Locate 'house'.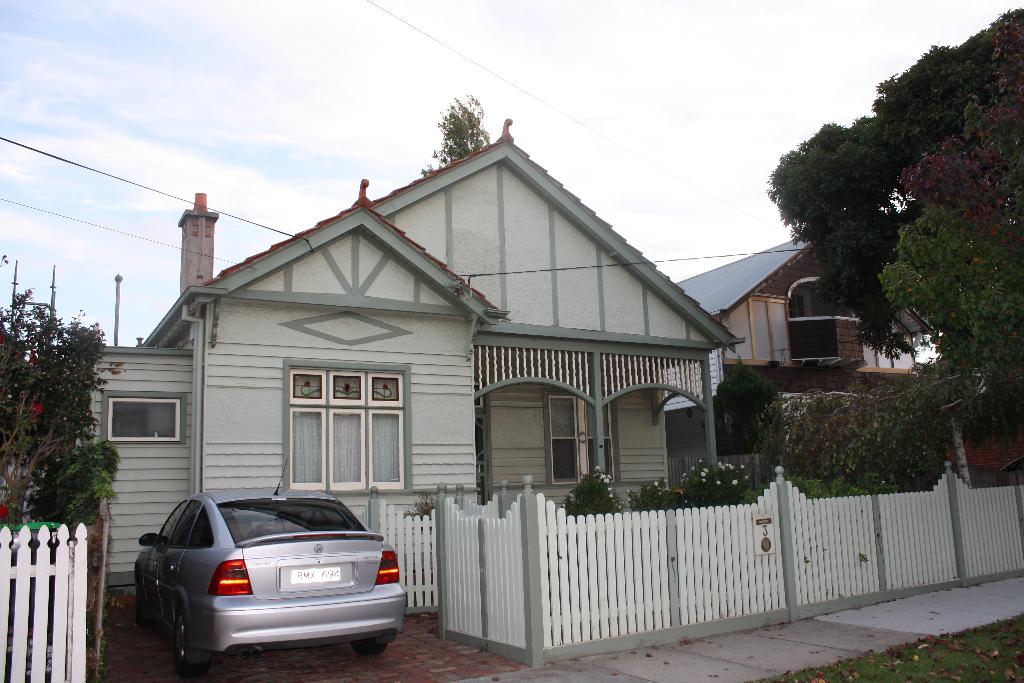
Bounding box: rect(678, 225, 1023, 502).
